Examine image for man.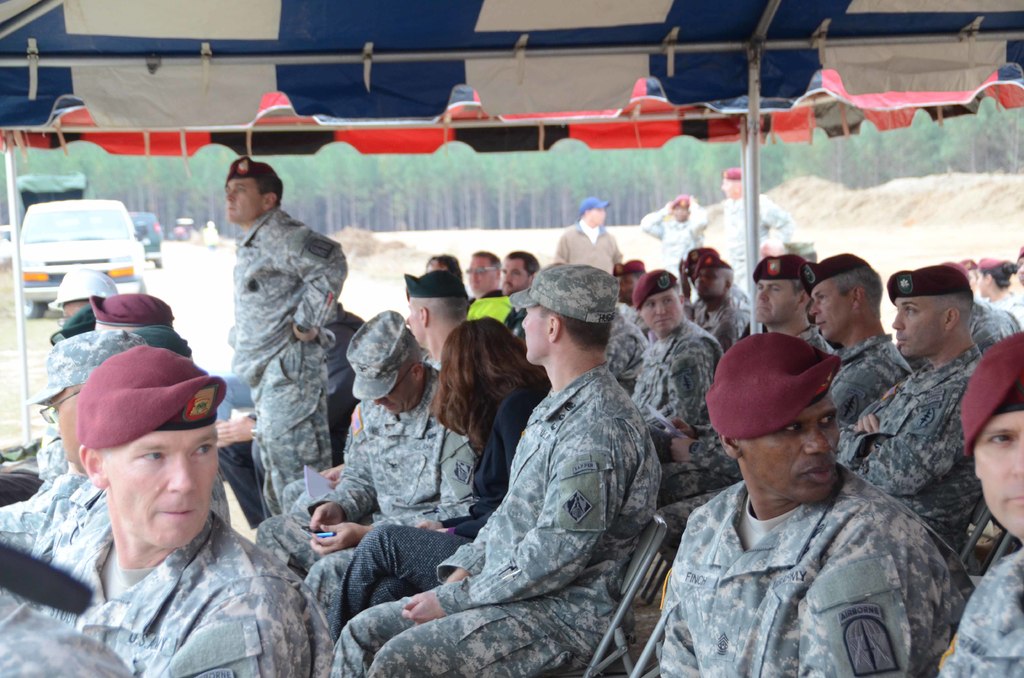
Examination result: l=670, t=255, r=835, b=492.
